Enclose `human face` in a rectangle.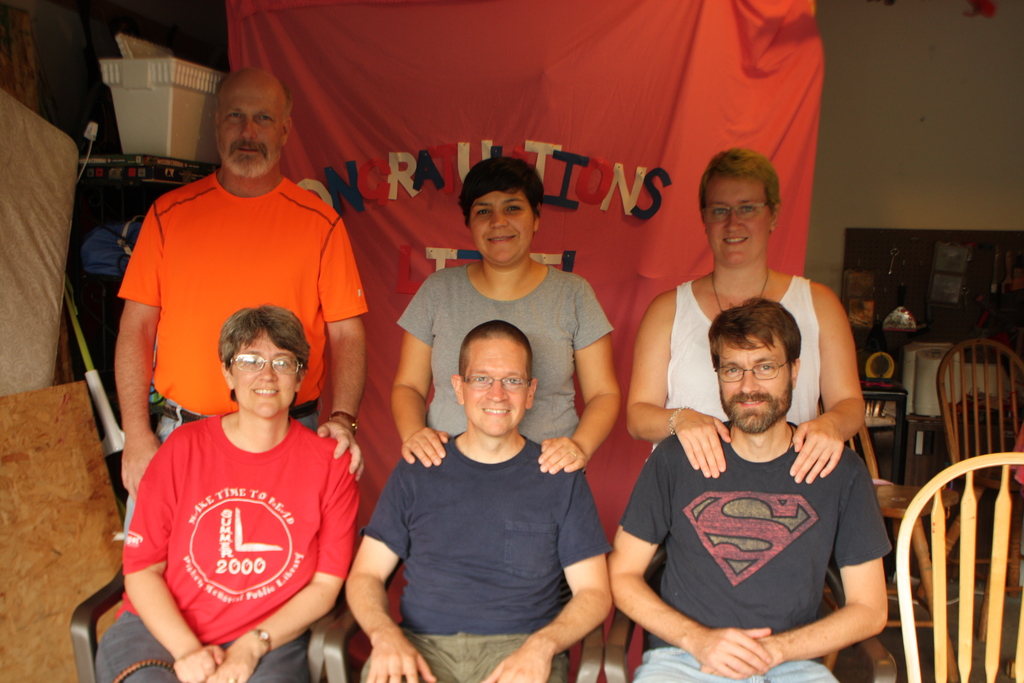
x1=463 y1=340 x2=528 y2=437.
